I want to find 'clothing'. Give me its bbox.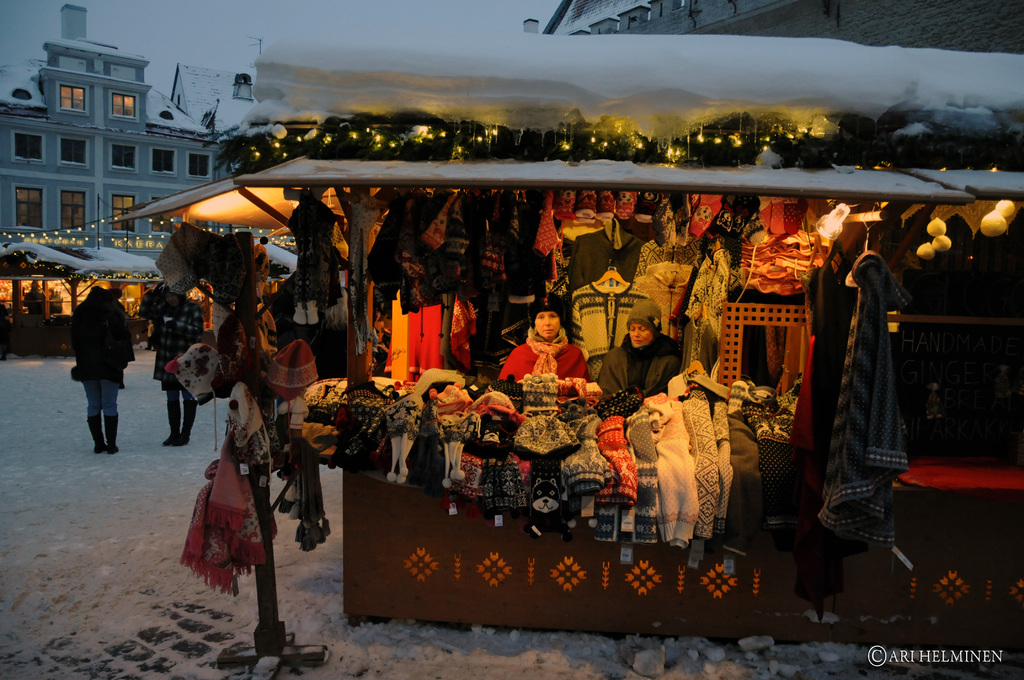
67/296/127/392.
